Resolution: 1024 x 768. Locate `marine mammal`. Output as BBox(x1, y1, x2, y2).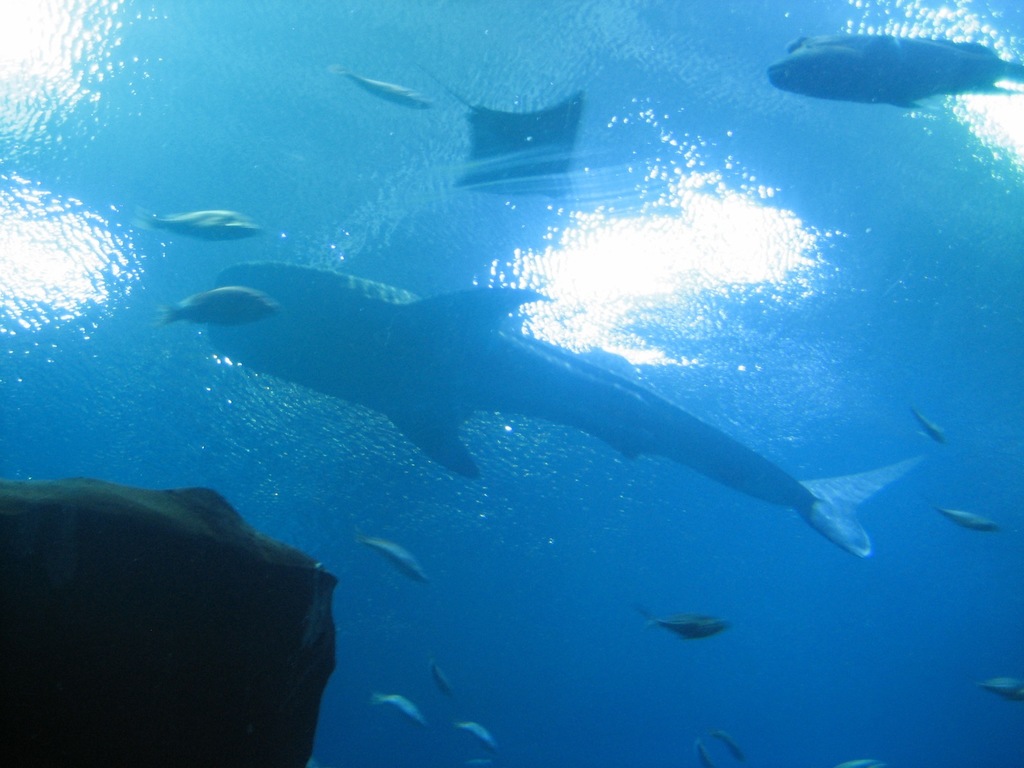
BBox(913, 405, 950, 450).
